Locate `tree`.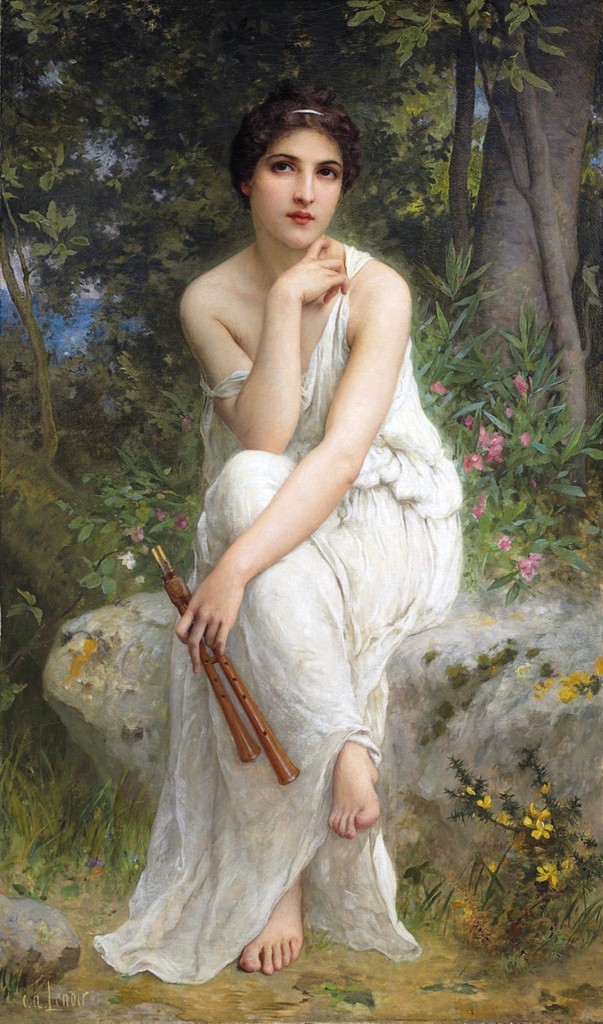
Bounding box: locate(0, 0, 602, 595).
